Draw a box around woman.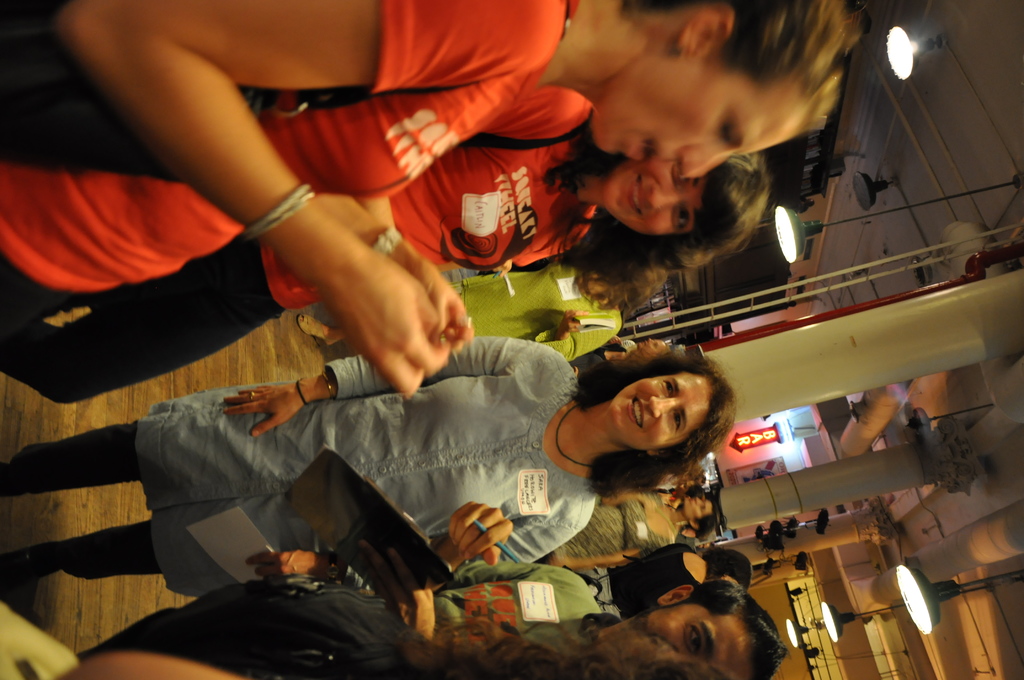
[left=533, top=491, right=722, bottom=574].
